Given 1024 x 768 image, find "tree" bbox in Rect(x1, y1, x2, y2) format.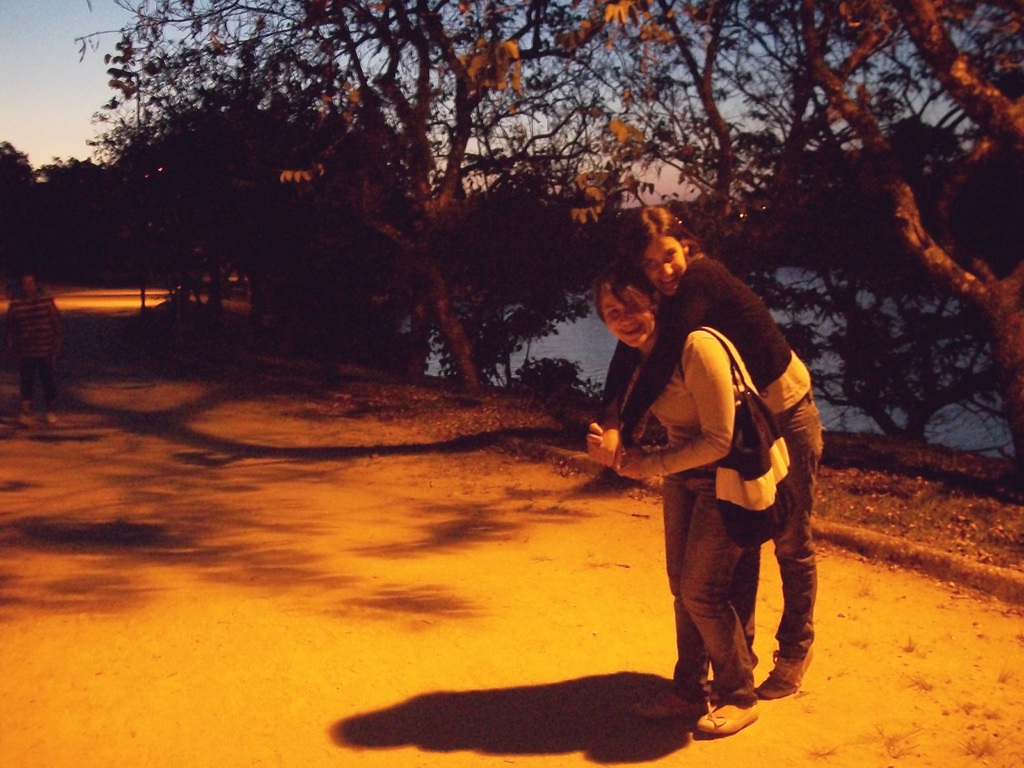
Rect(587, 0, 902, 407).
